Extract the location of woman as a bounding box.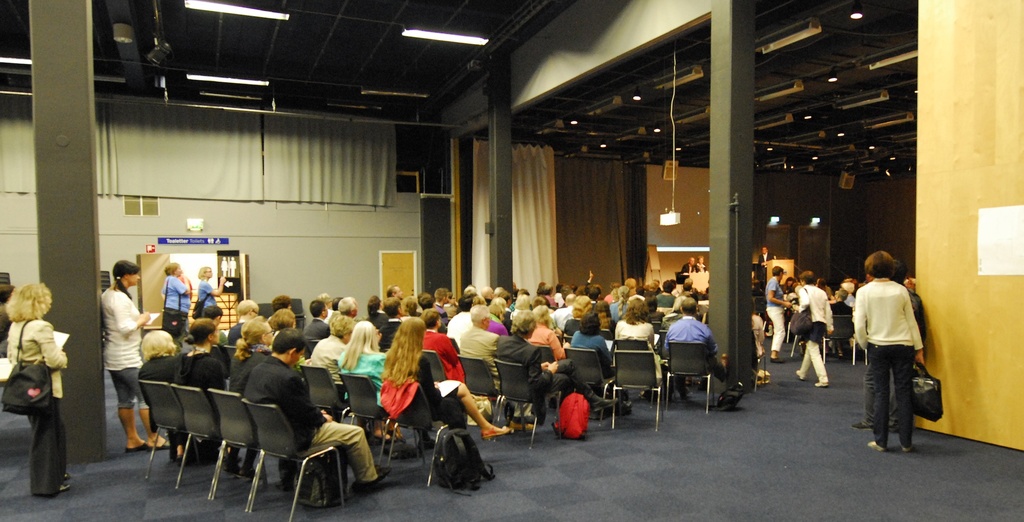
<region>385, 313, 514, 447</region>.
